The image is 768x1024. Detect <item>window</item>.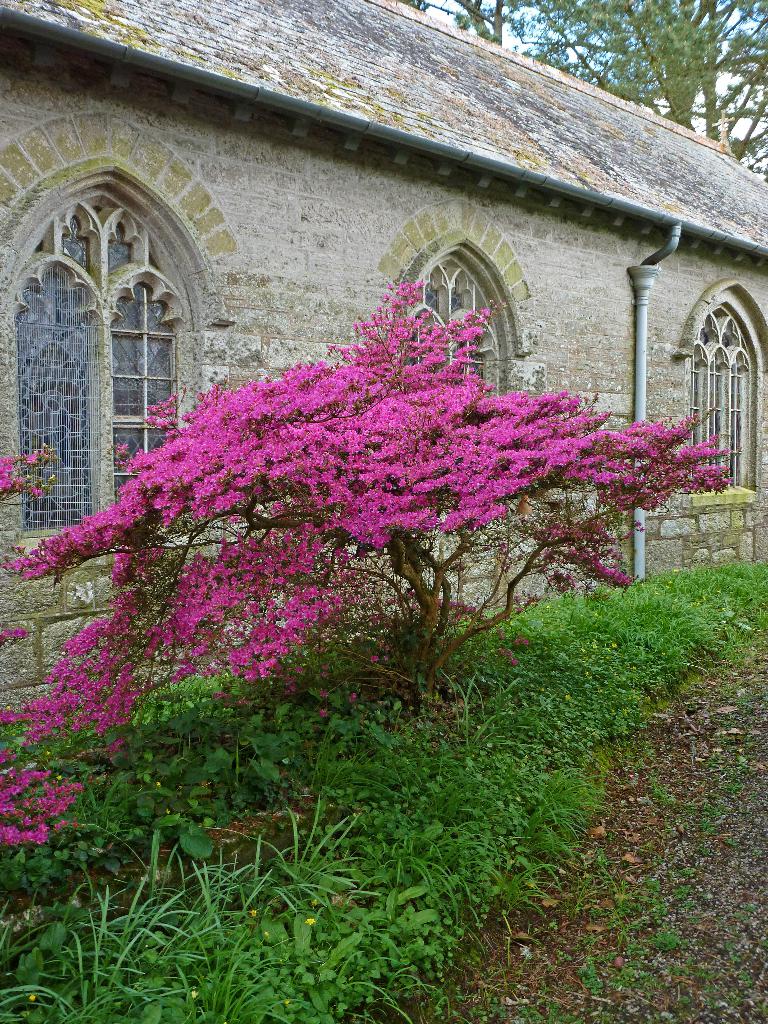
Detection: [x1=681, y1=298, x2=753, y2=509].
